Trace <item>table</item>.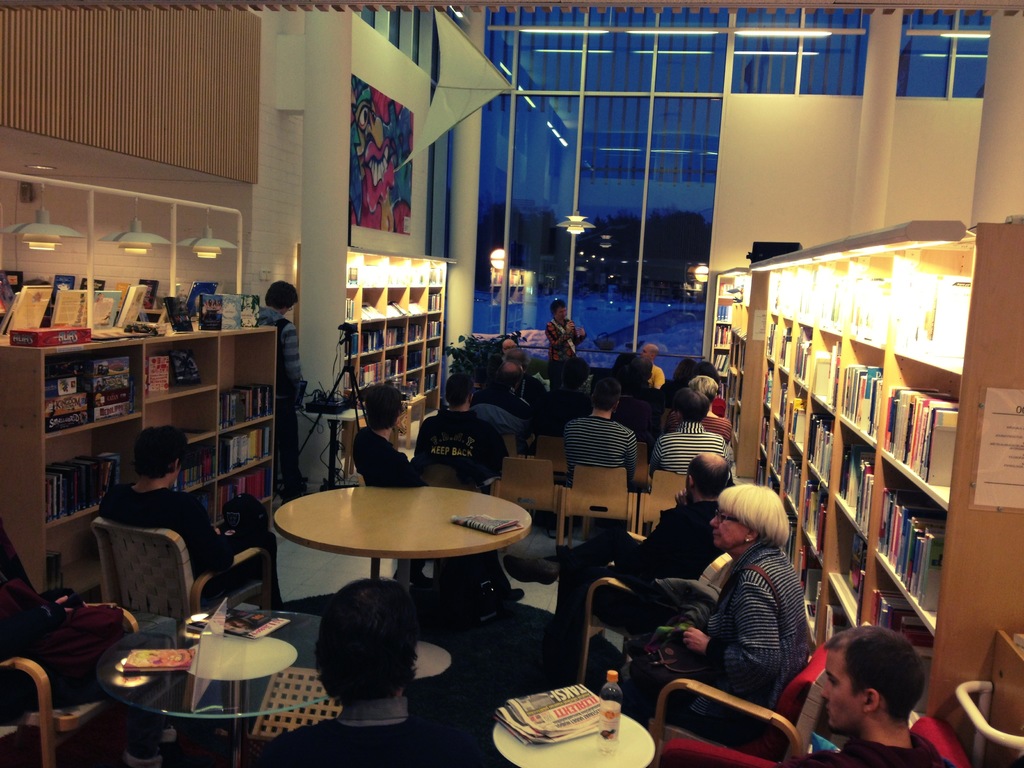
Traced to BBox(255, 481, 541, 621).
